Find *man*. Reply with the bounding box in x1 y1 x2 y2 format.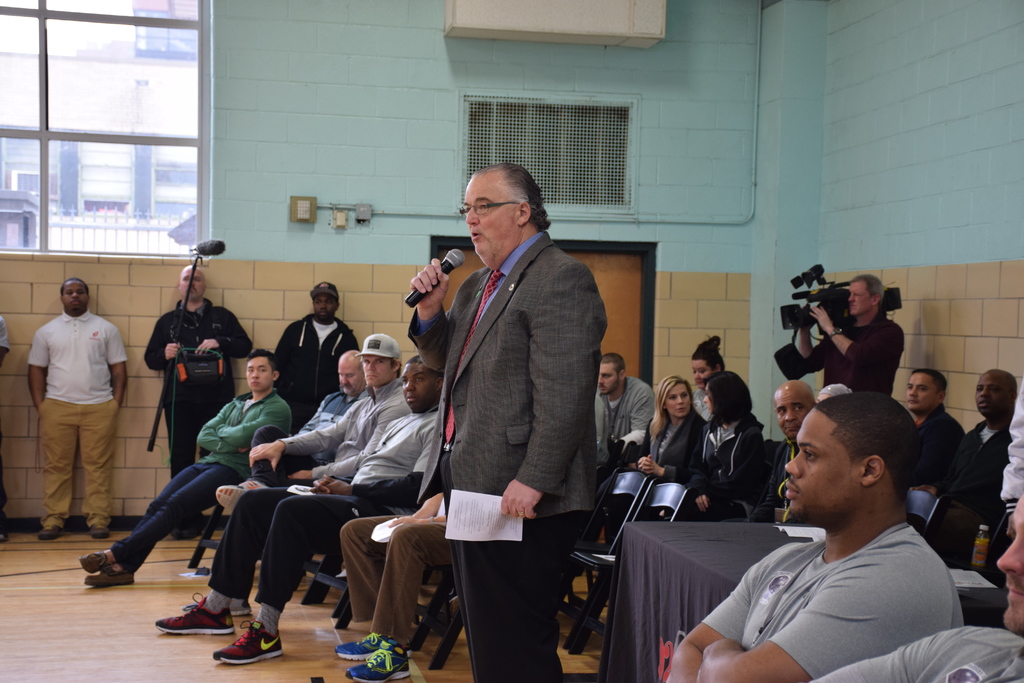
77 348 292 583.
